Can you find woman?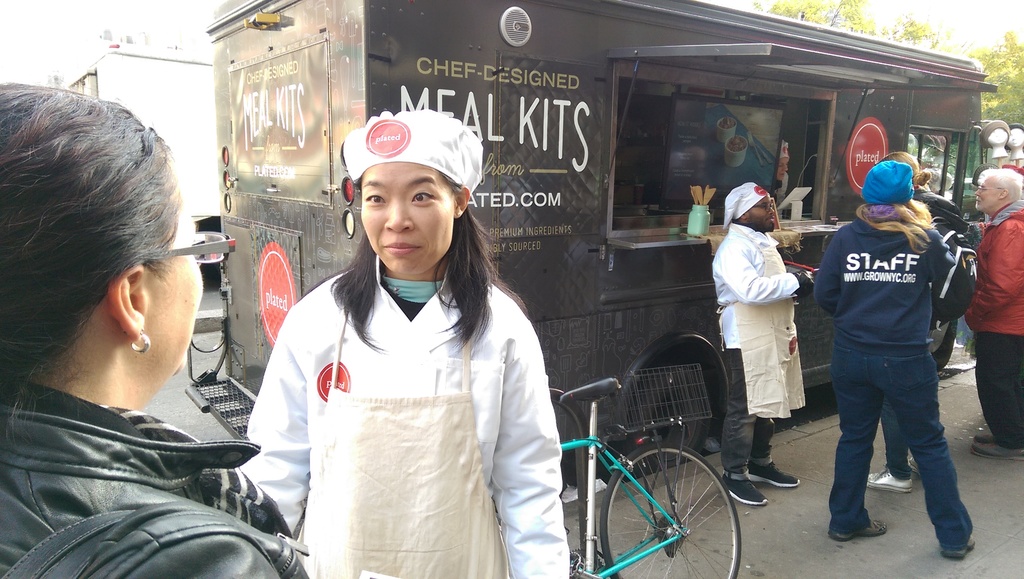
Yes, bounding box: bbox=[821, 158, 982, 564].
